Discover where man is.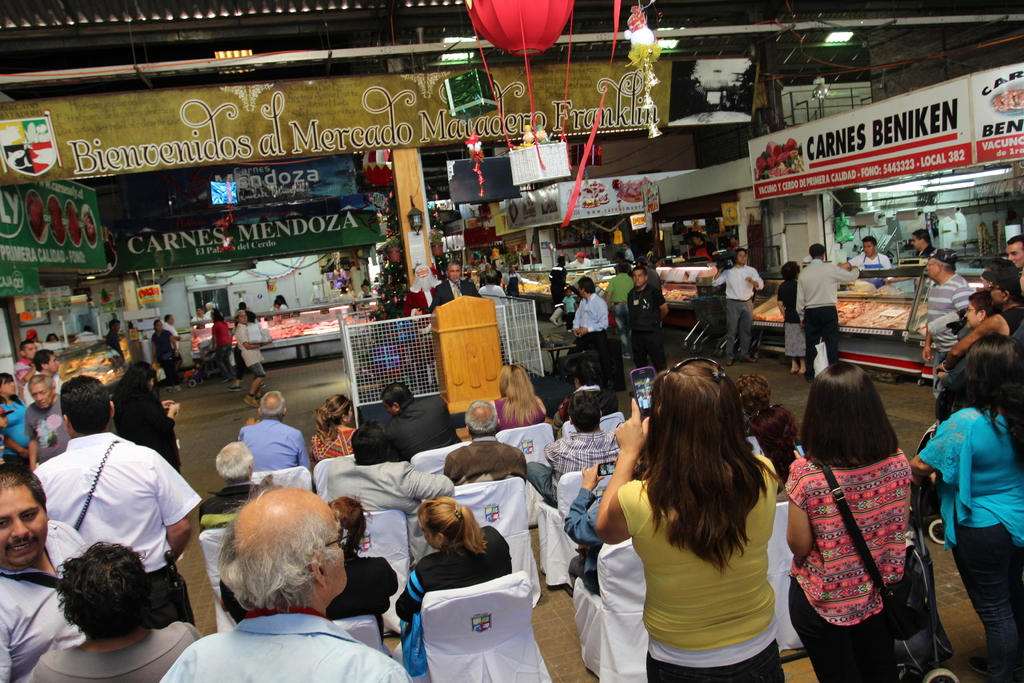
Discovered at l=319, t=422, r=465, b=517.
